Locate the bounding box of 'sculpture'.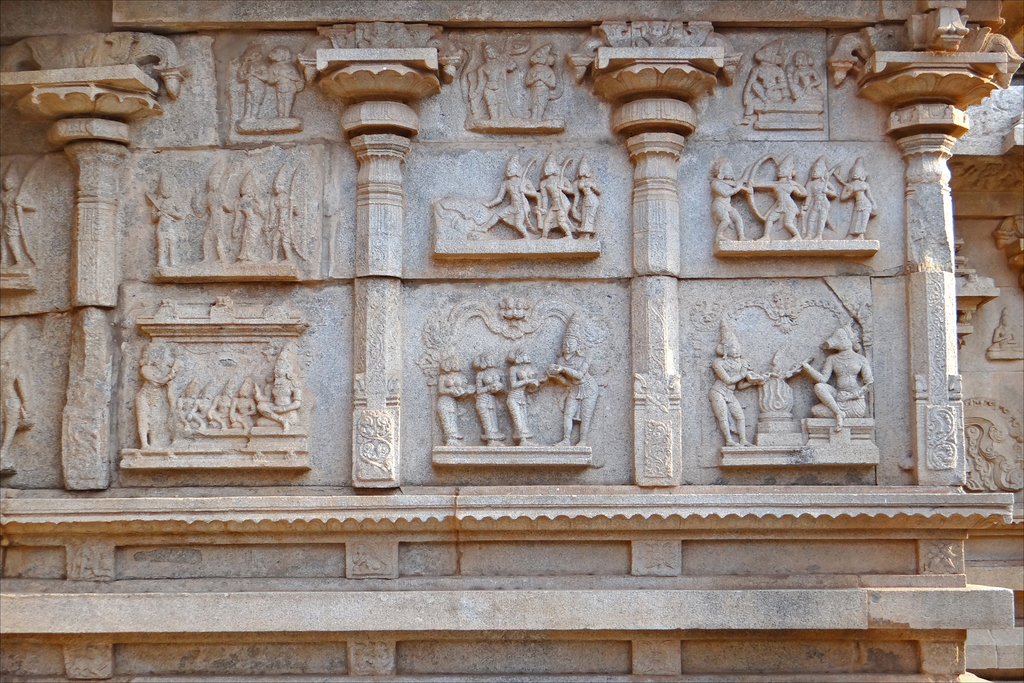
Bounding box: (left=803, top=328, right=871, bottom=432).
